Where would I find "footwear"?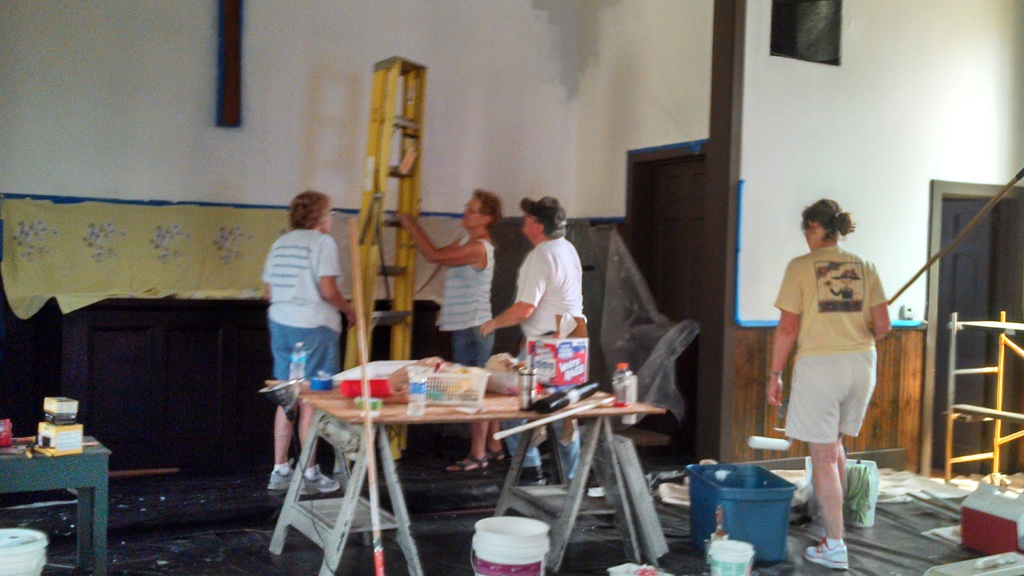
At Rect(444, 459, 493, 474).
